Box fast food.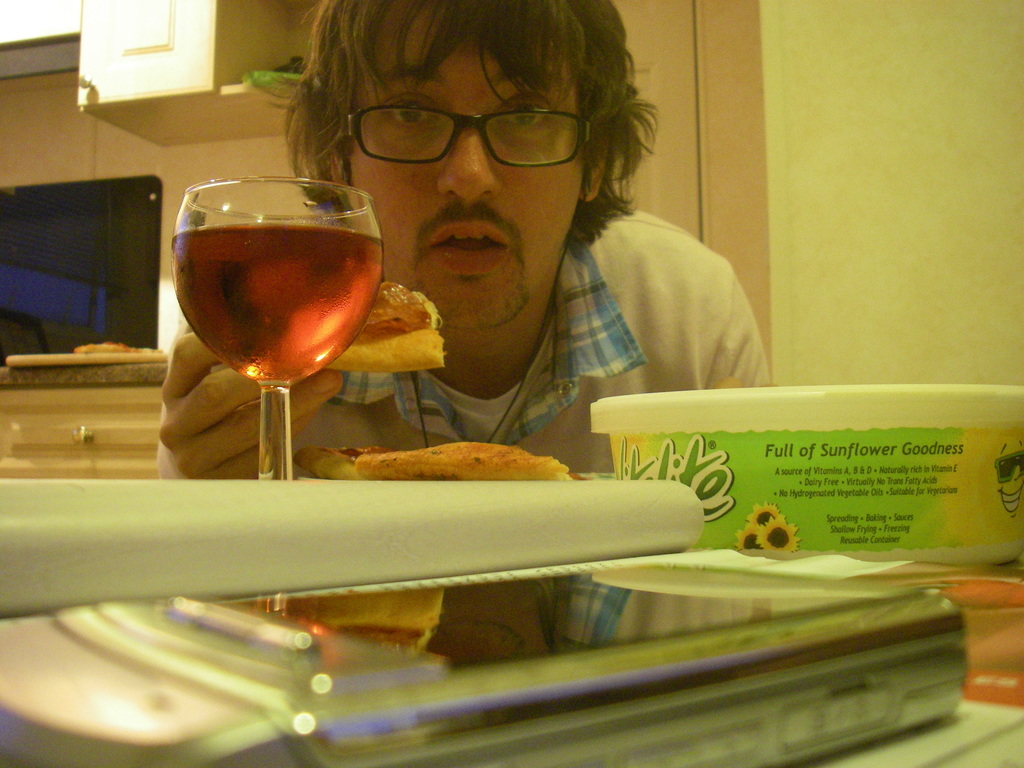
bbox(207, 265, 457, 381).
